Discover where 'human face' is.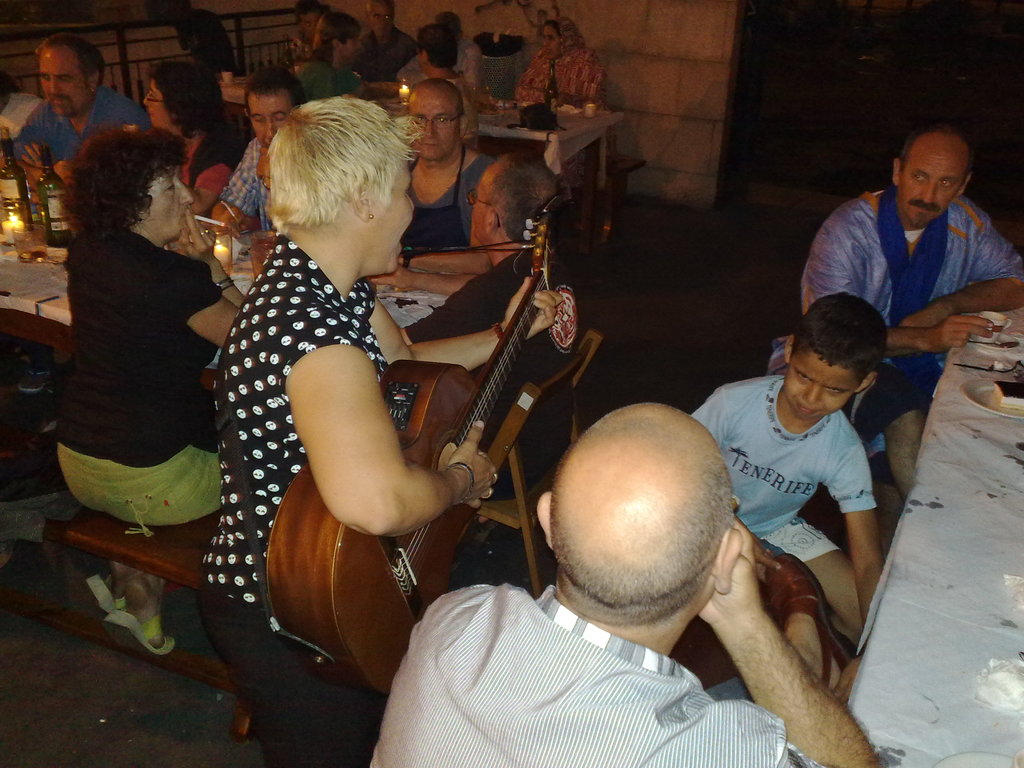
Discovered at {"x1": 785, "y1": 356, "x2": 858, "y2": 416}.
